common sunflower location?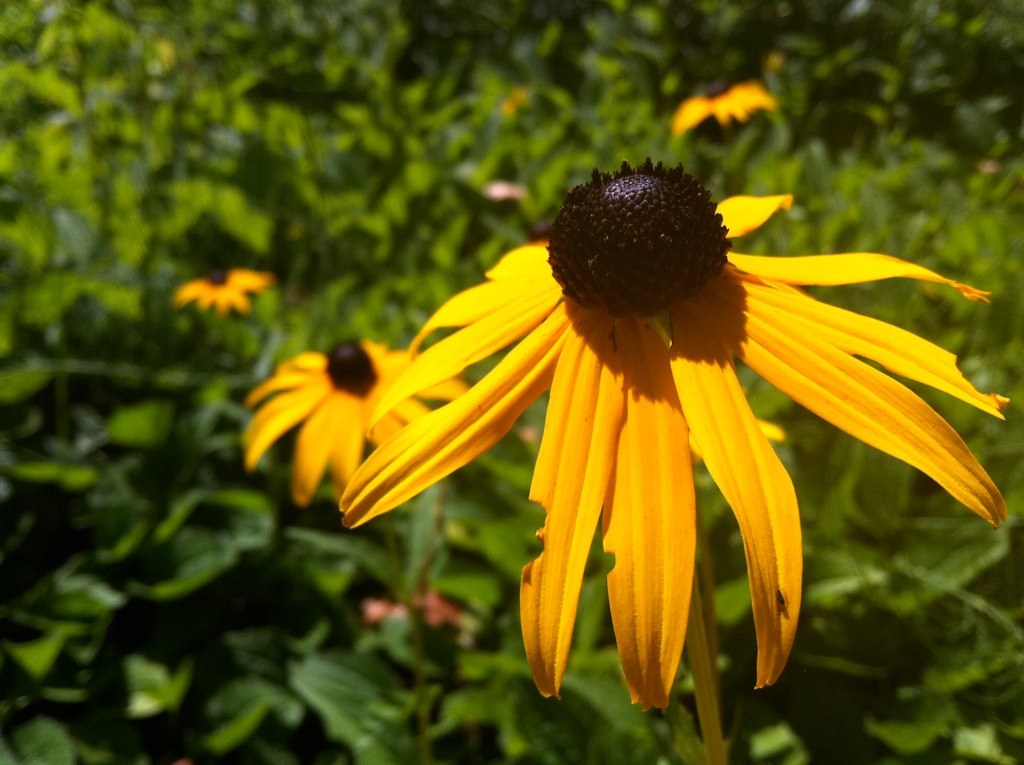
pyautogui.locateOnScreen(168, 259, 269, 310)
